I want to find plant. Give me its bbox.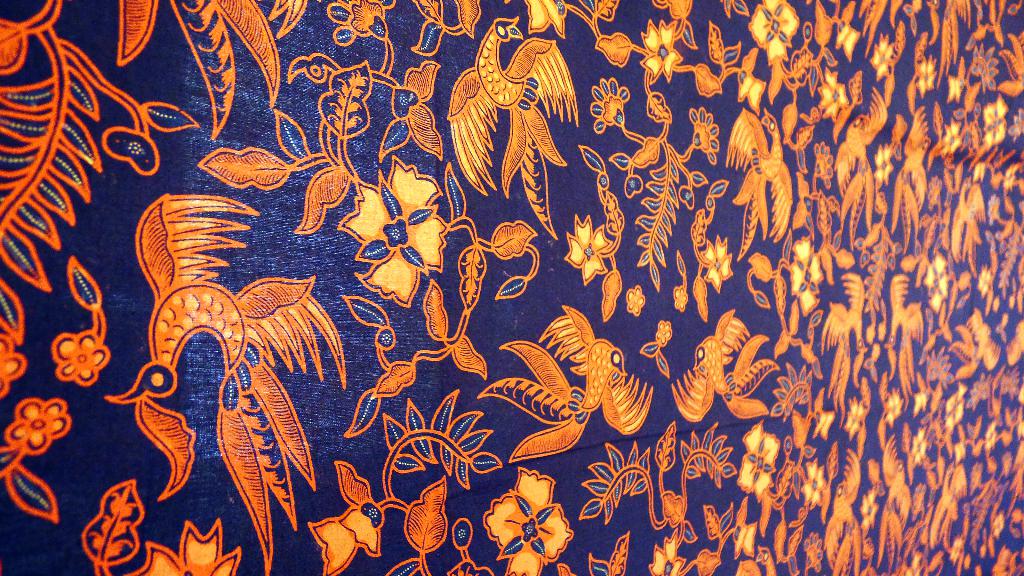
box(99, 188, 350, 574).
